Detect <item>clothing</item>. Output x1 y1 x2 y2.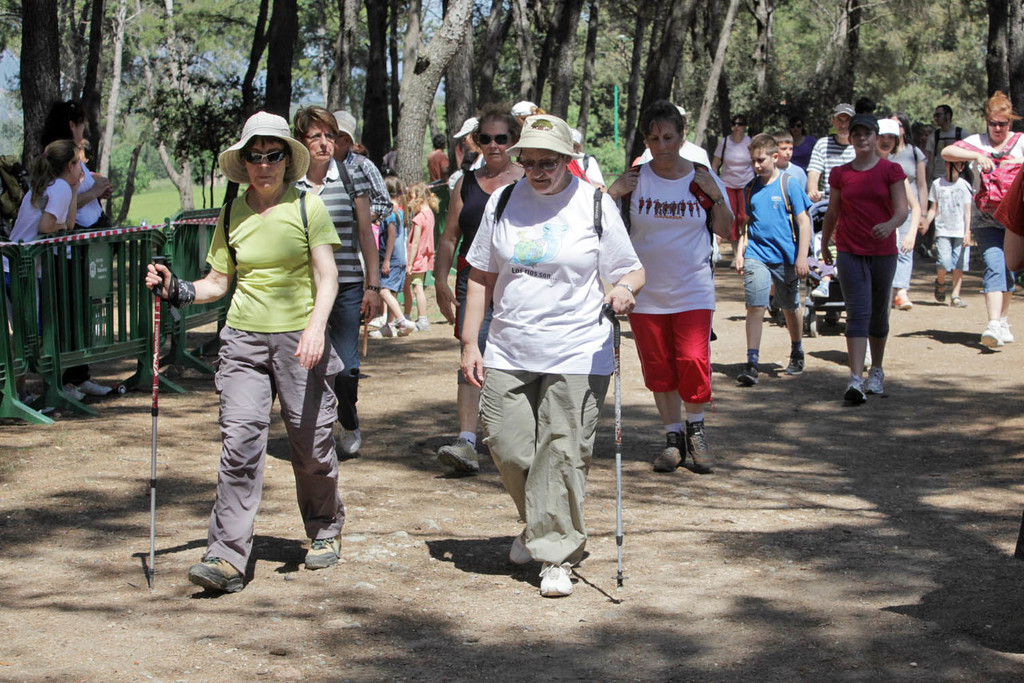
743 169 810 313.
